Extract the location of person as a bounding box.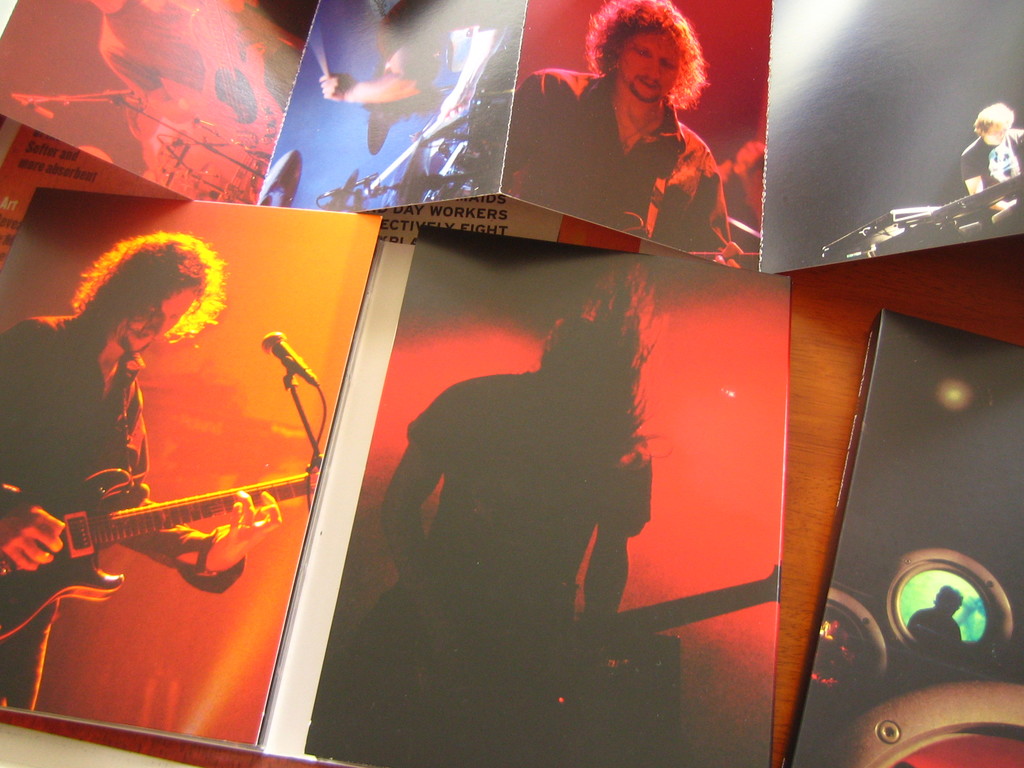
region(308, 260, 650, 767).
